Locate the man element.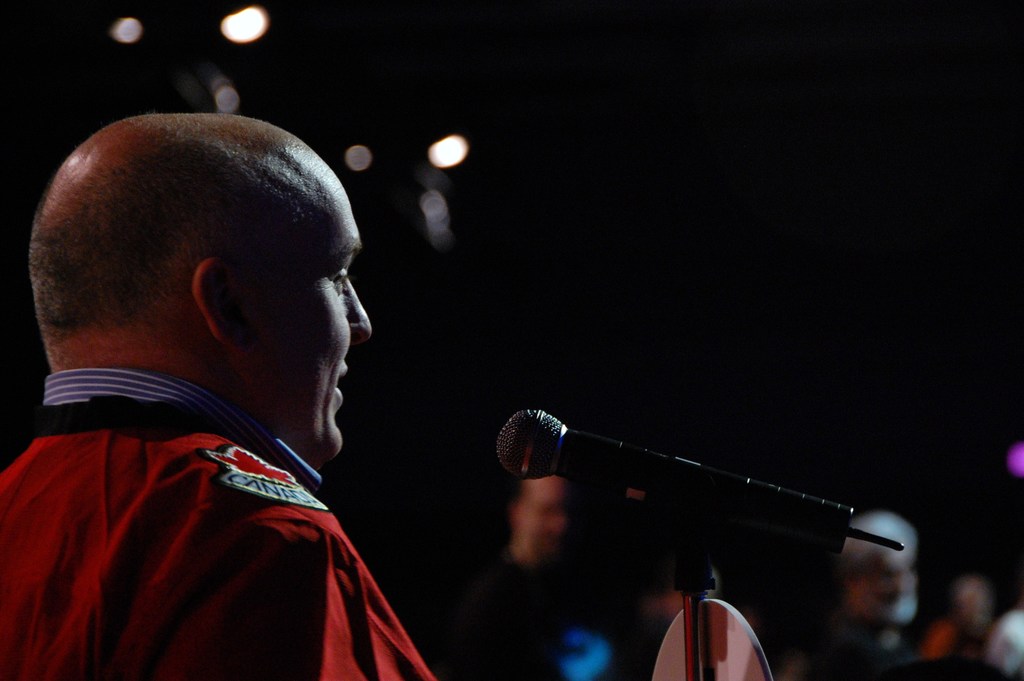
Element bbox: bbox=[462, 472, 582, 680].
